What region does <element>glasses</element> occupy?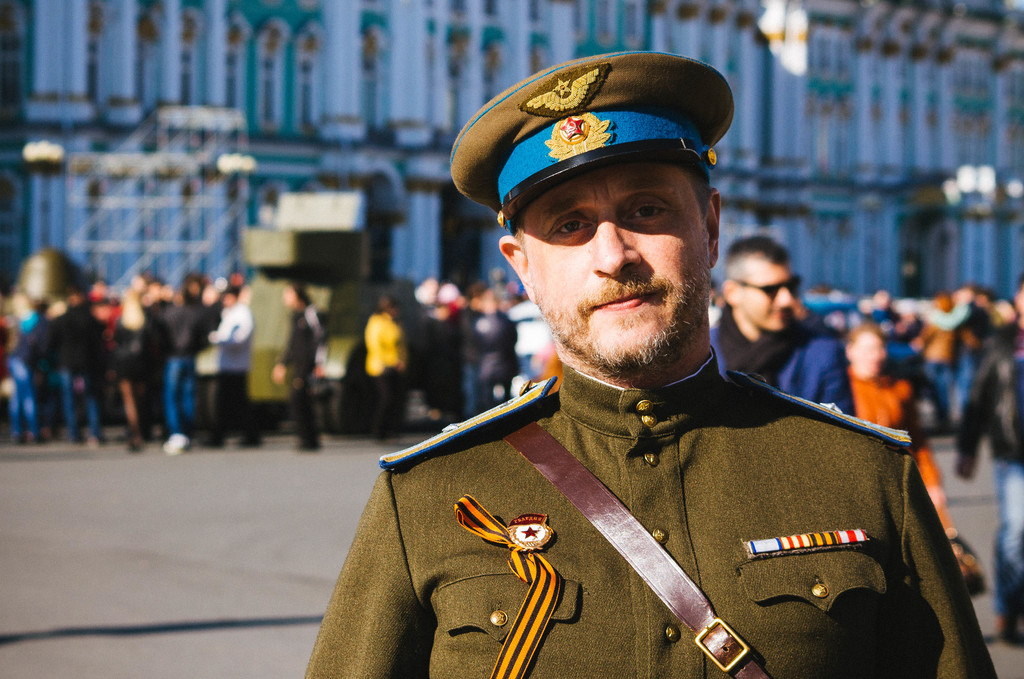
bbox=[737, 274, 805, 301].
